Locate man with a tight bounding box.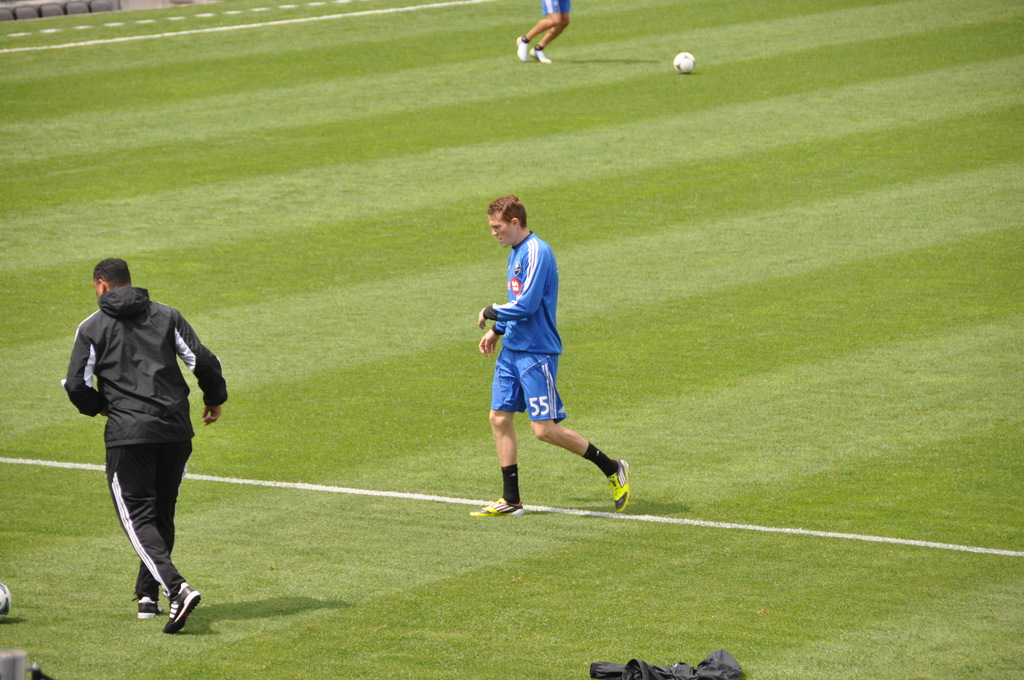
467,190,636,516.
